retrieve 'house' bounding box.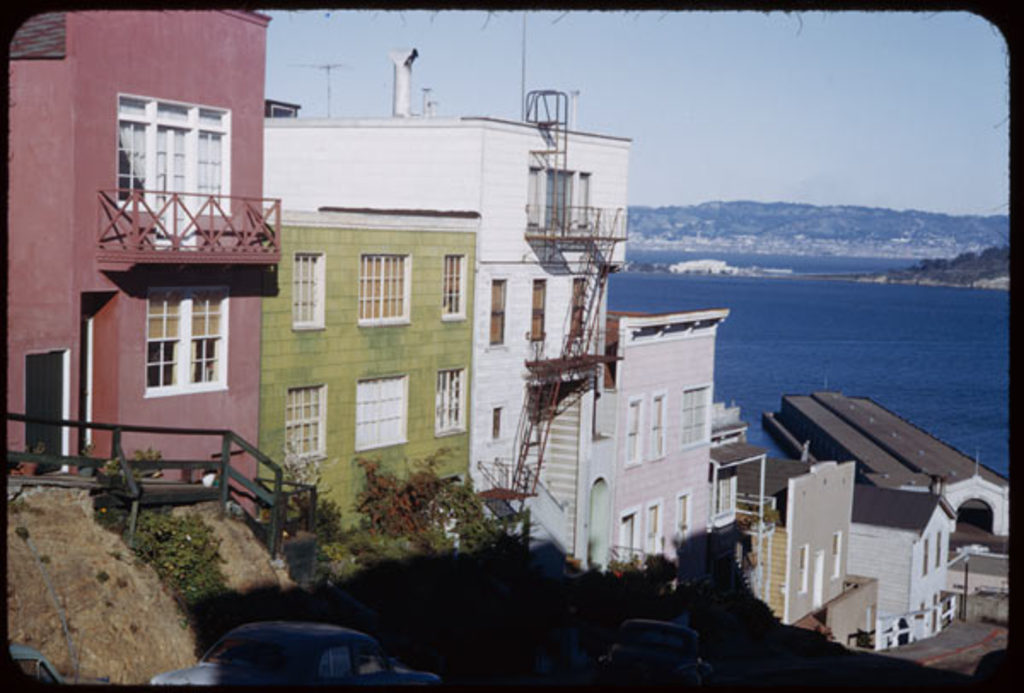
Bounding box: <box>254,208,481,538</box>.
